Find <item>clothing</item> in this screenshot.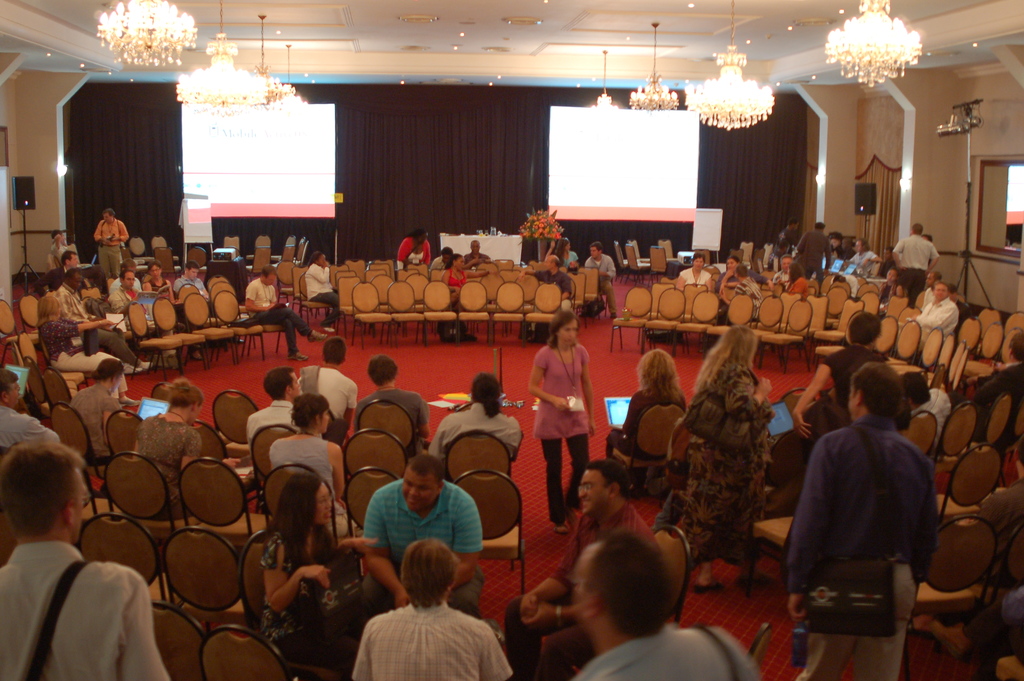
The bounding box for <item>clothing</item> is box(442, 395, 514, 464).
